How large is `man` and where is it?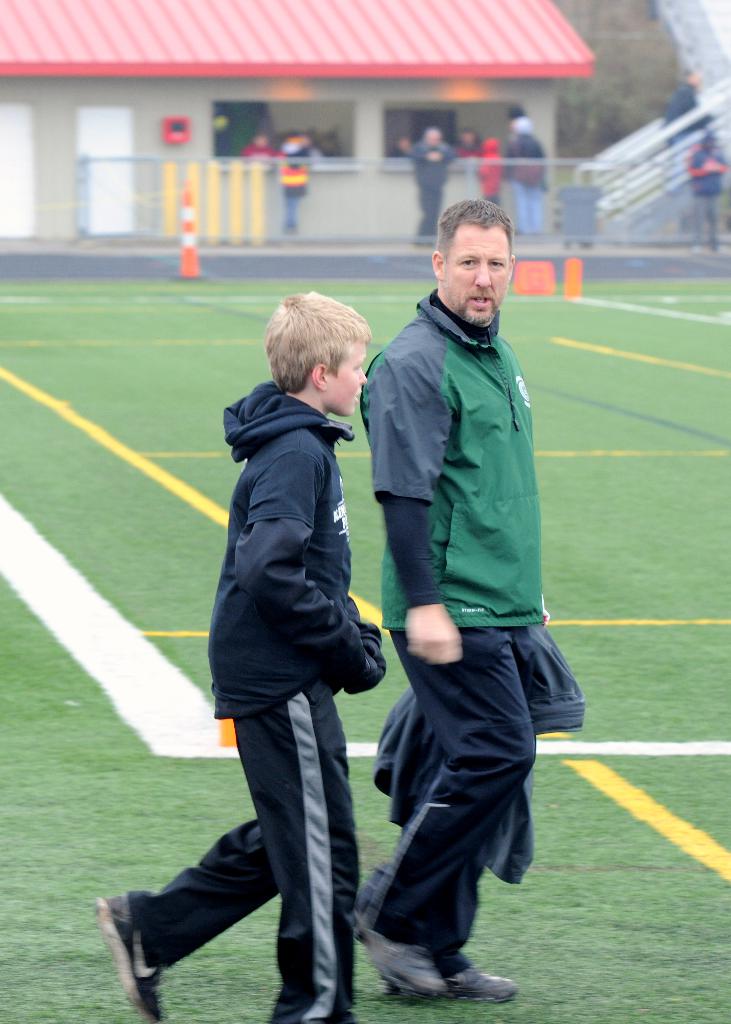
Bounding box: [274, 136, 307, 236].
